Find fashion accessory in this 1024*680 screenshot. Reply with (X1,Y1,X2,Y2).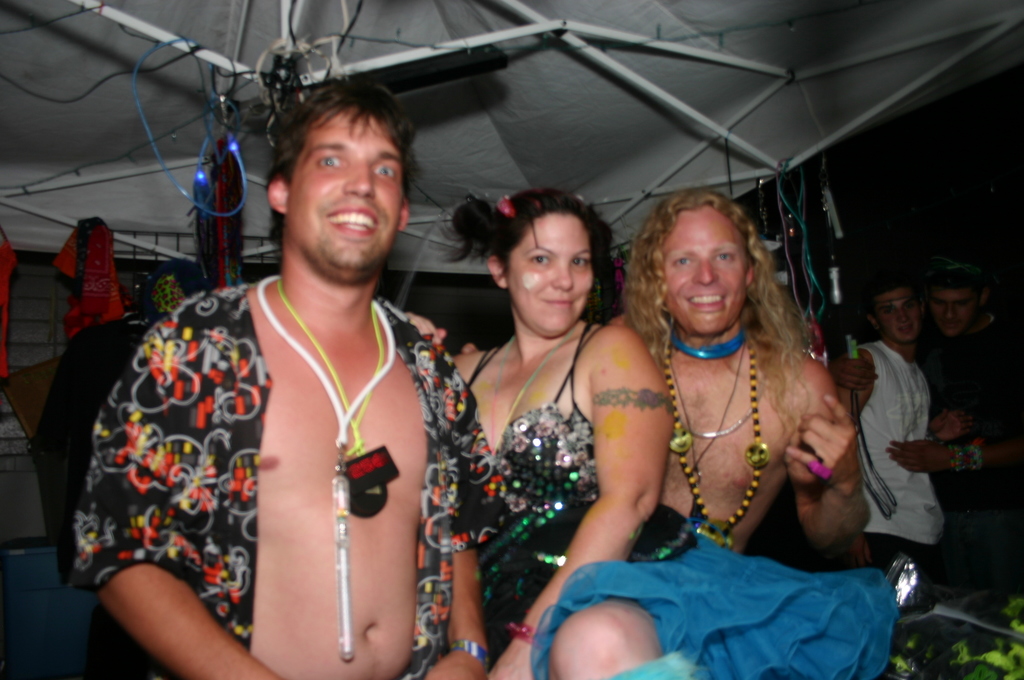
(668,329,749,363).
